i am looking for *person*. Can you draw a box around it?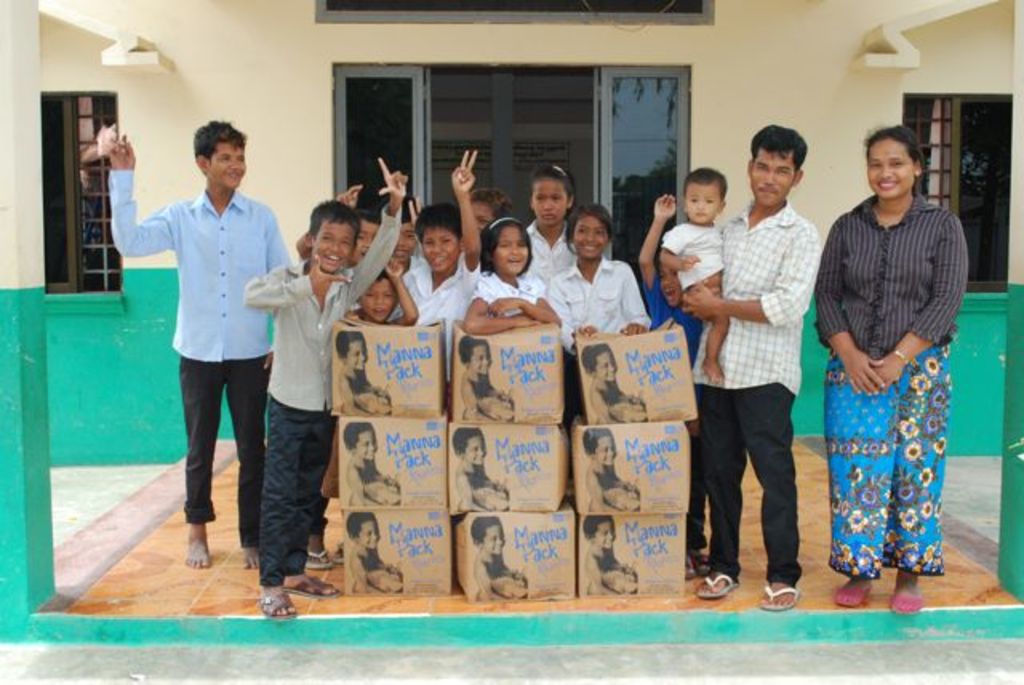
Sure, the bounding box is x1=464 y1=214 x2=560 y2=338.
